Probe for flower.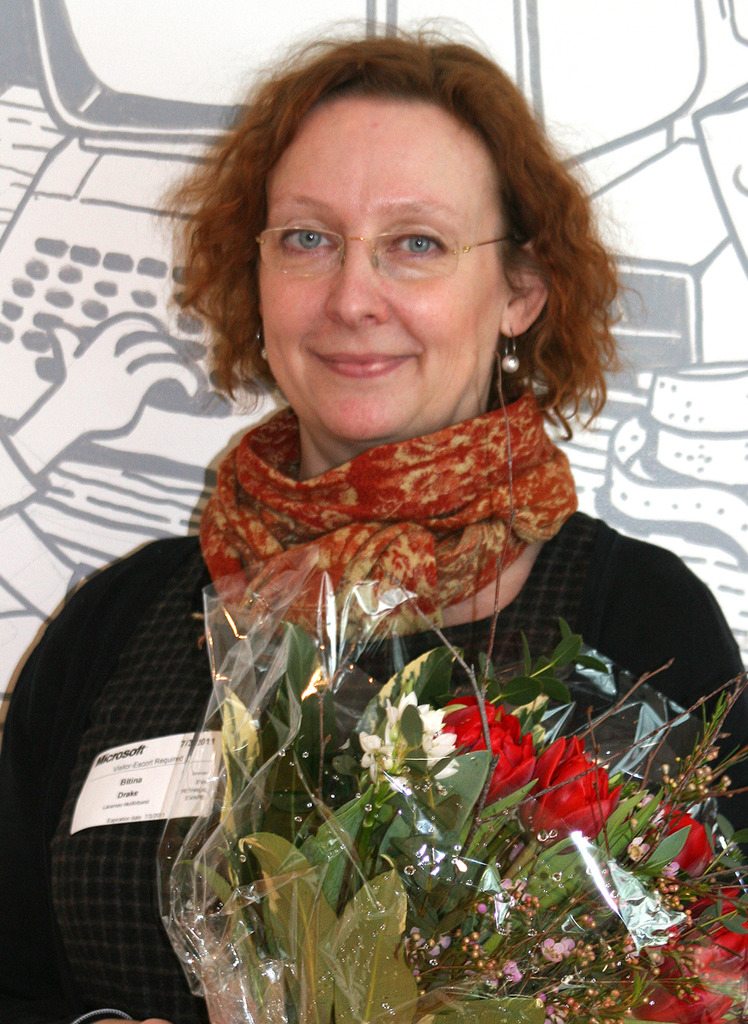
Probe result: (x1=627, y1=903, x2=747, y2=1023).
